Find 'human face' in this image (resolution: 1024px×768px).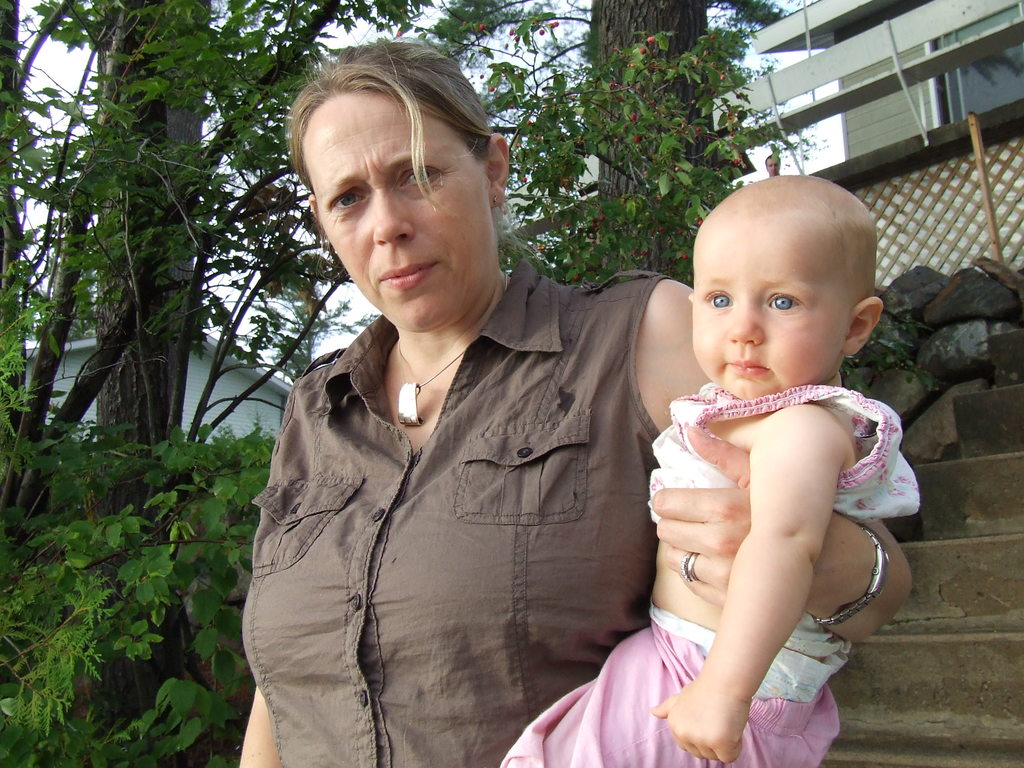
<region>304, 89, 492, 337</region>.
